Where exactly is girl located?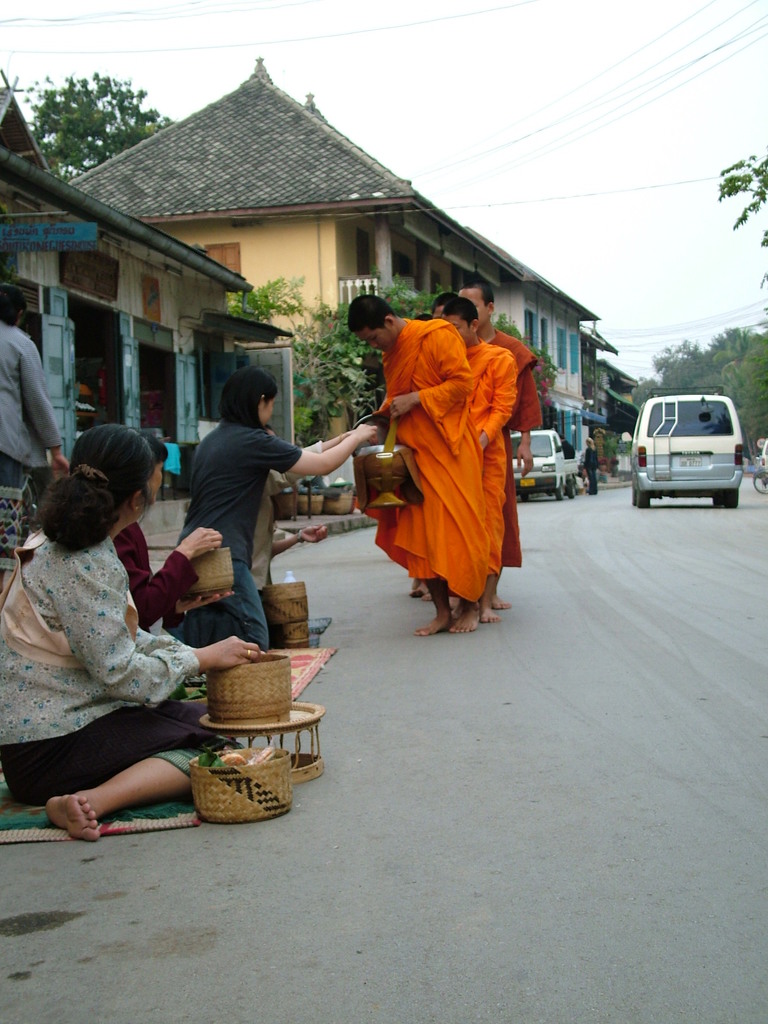
Its bounding box is (x1=110, y1=436, x2=227, y2=636).
